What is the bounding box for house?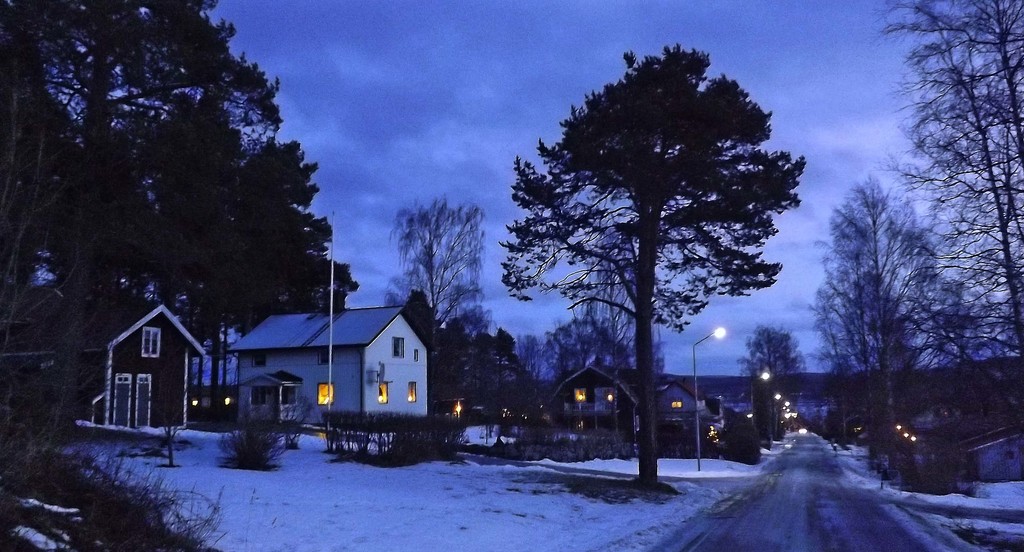
detection(232, 305, 430, 423).
